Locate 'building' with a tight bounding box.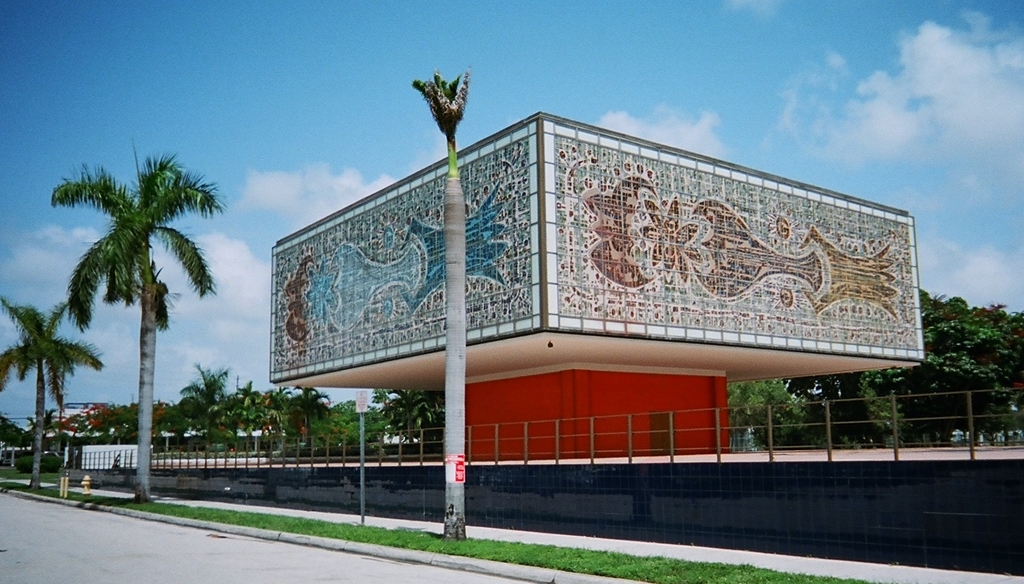
box=[269, 112, 931, 456].
